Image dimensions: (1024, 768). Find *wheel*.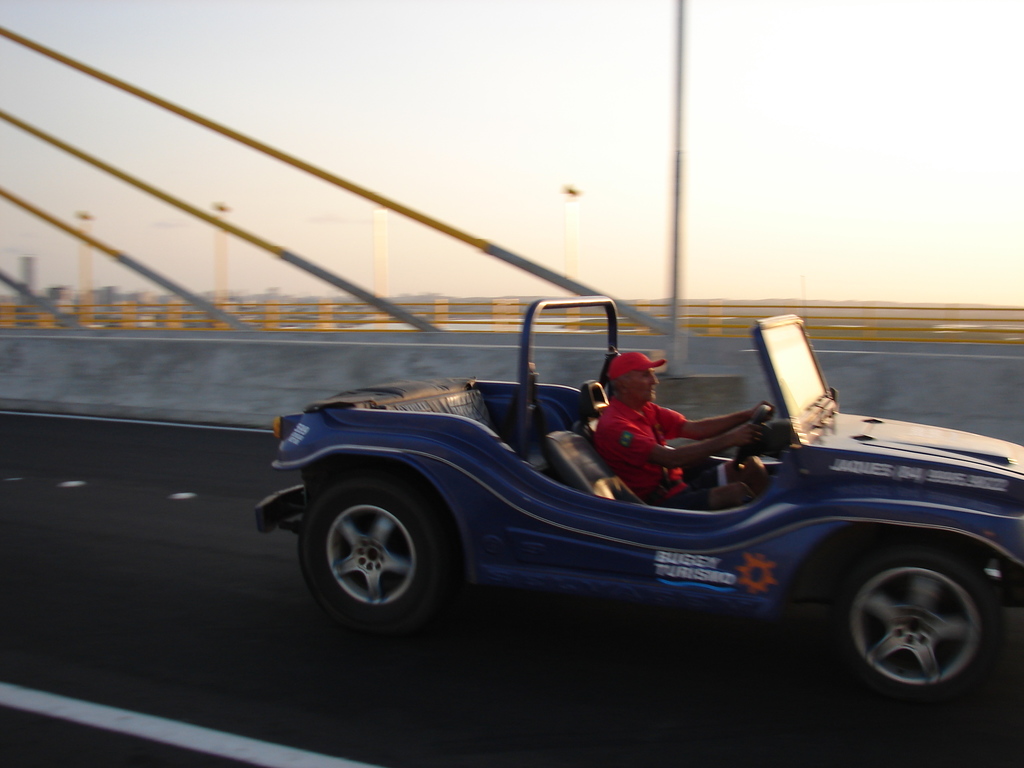
(left=804, top=536, right=996, bottom=712).
